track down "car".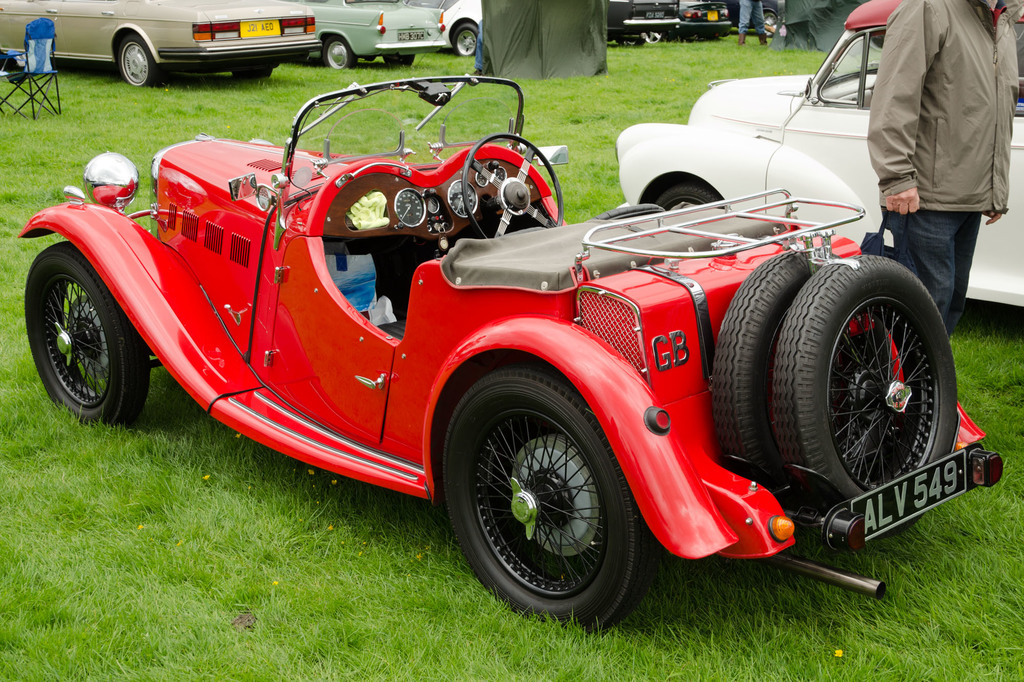
Tracked to <bbox>311, 0, 445, 67</bbox>.
